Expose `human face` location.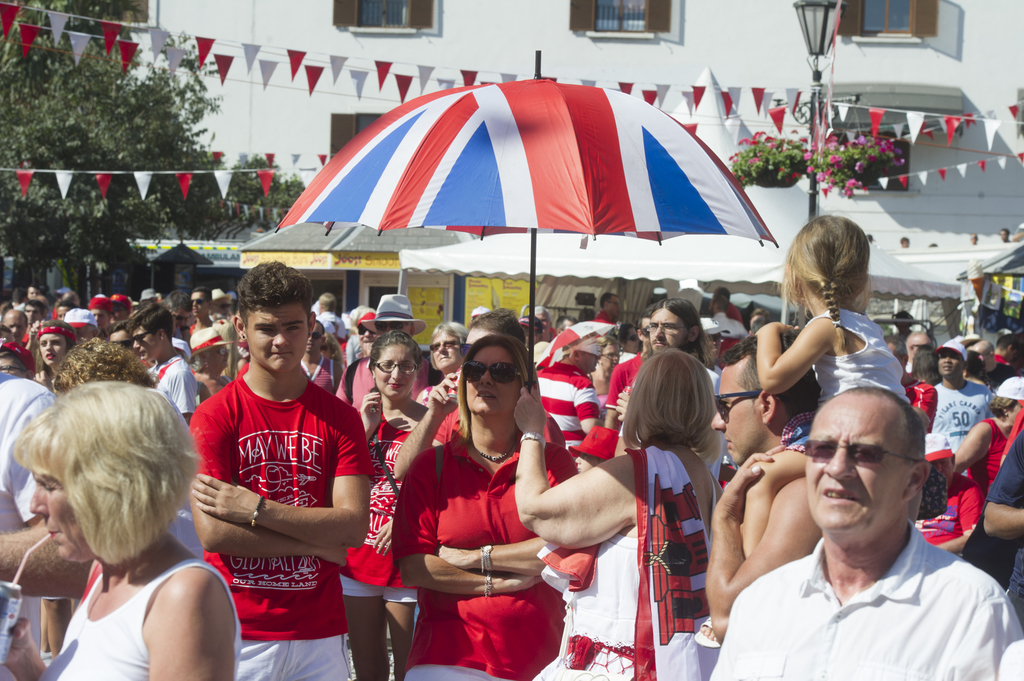
Exposed at (710, 365, 761, 463).
